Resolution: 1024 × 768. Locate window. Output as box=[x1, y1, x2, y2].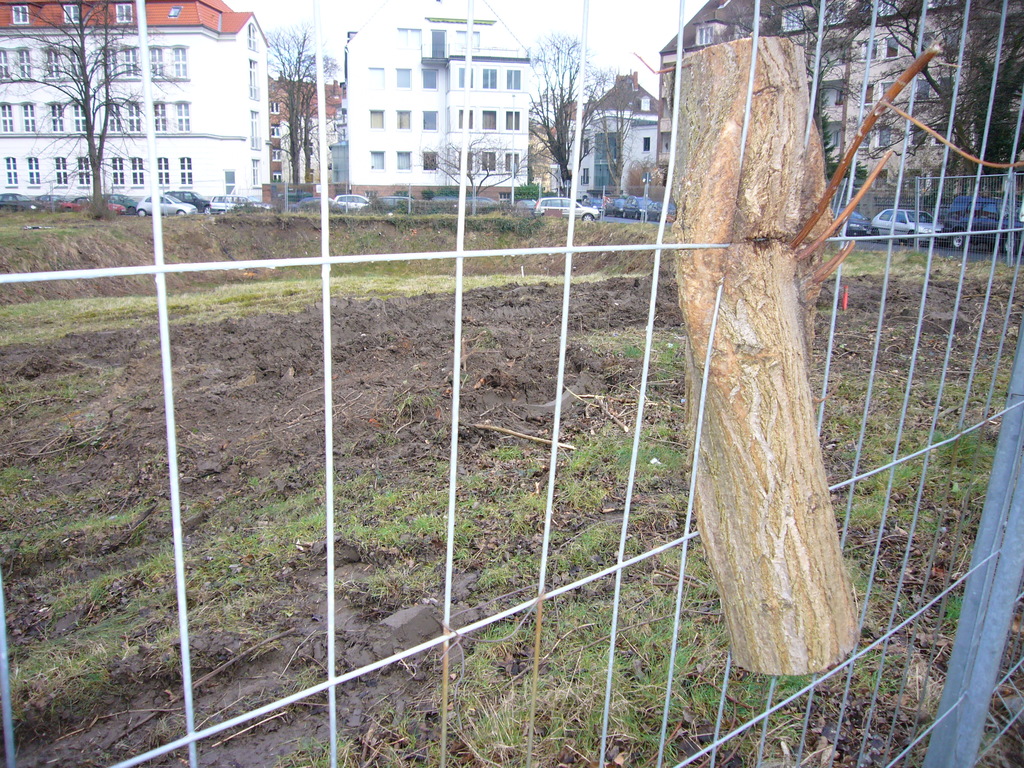
box=[67, 97, 95, 138].
